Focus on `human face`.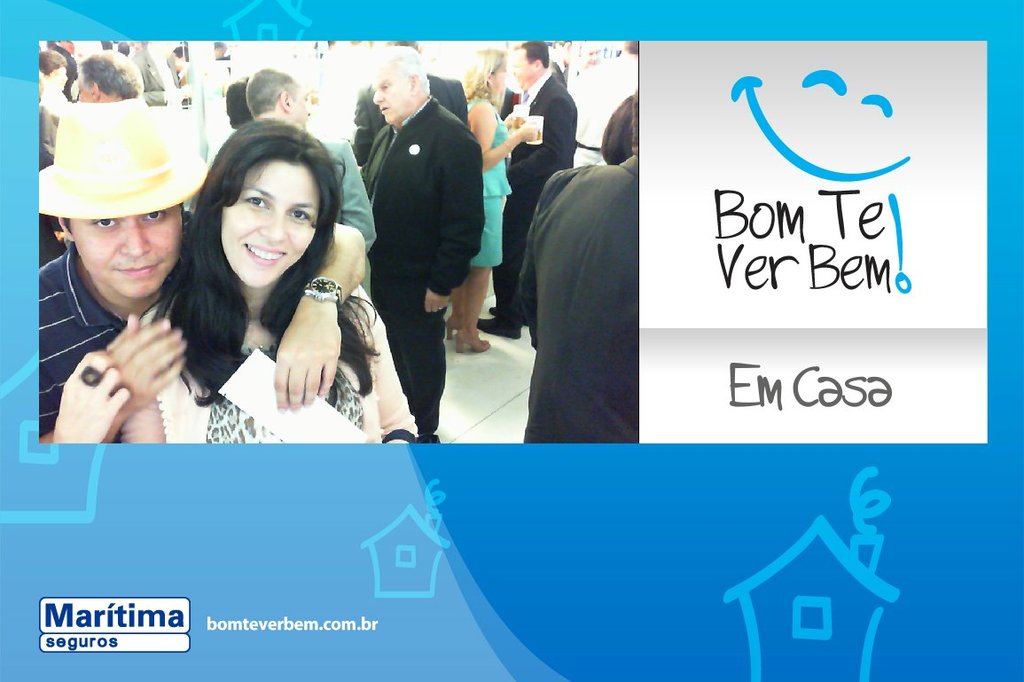
Focused at box=[481, 58, 507, 96].
